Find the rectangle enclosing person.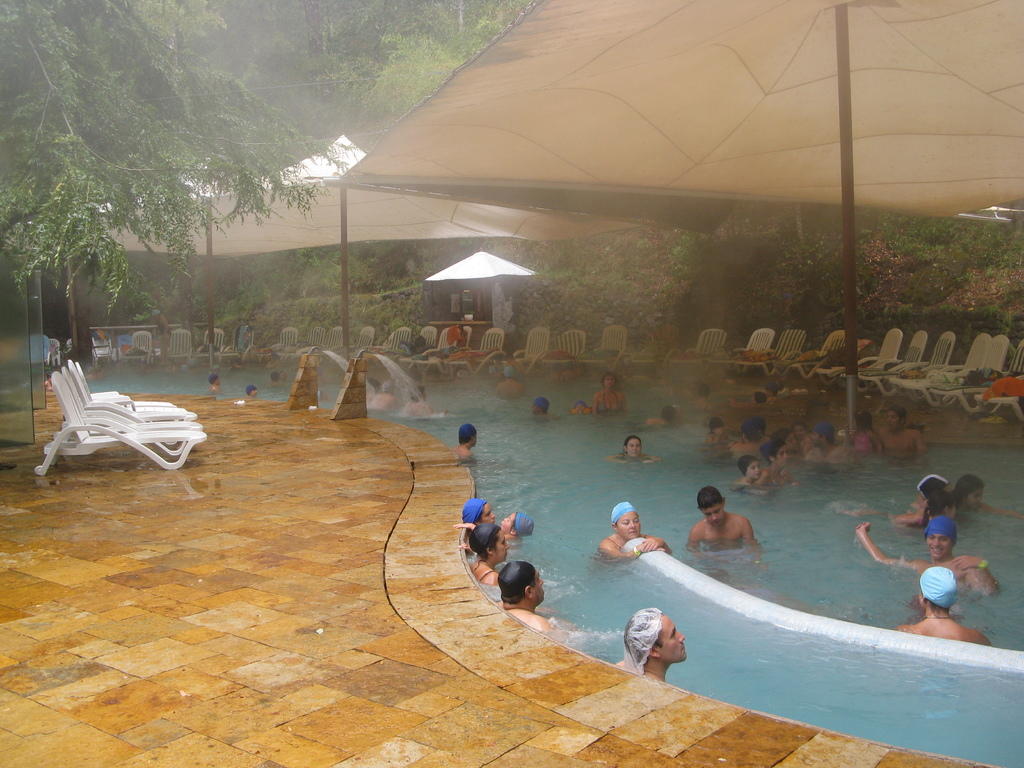
689:487:757:540.
